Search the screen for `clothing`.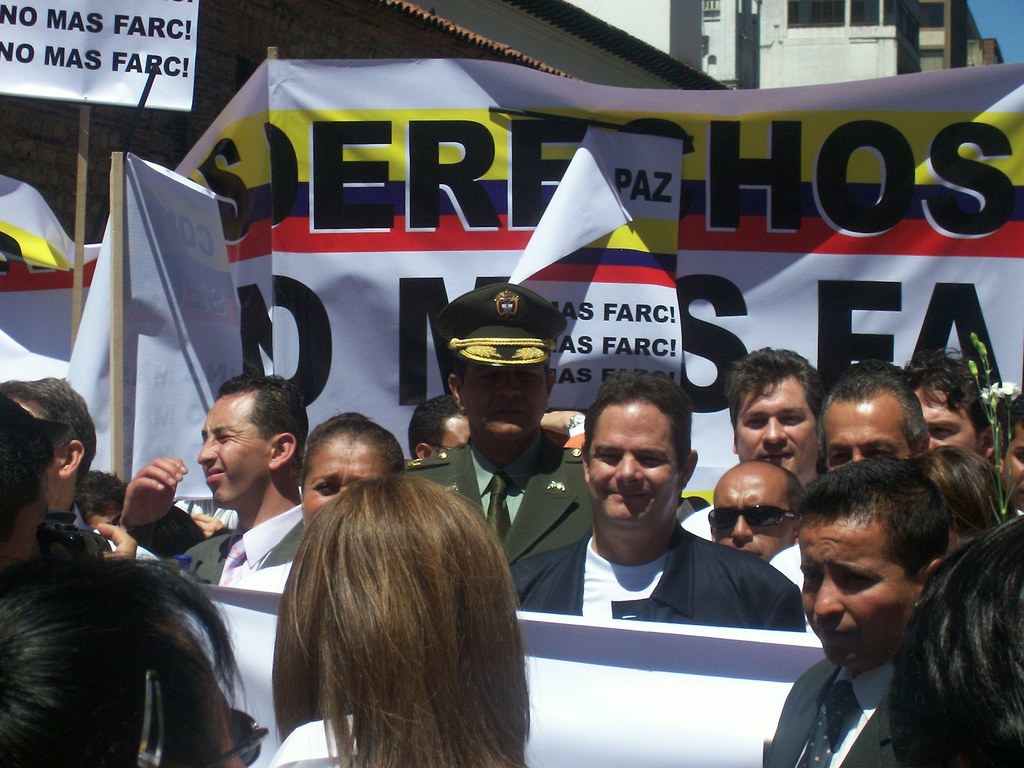
Found at (756, 654, 907, 767).
